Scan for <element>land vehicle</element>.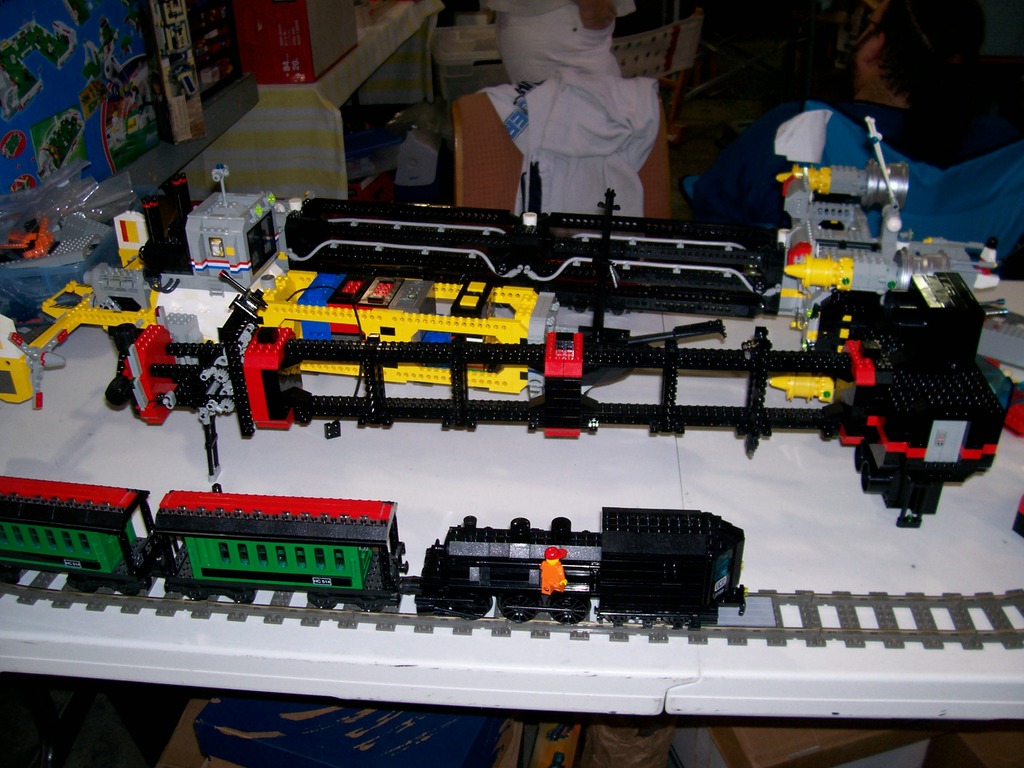
Scan result: l=0, t=488, r=743, b=610.
